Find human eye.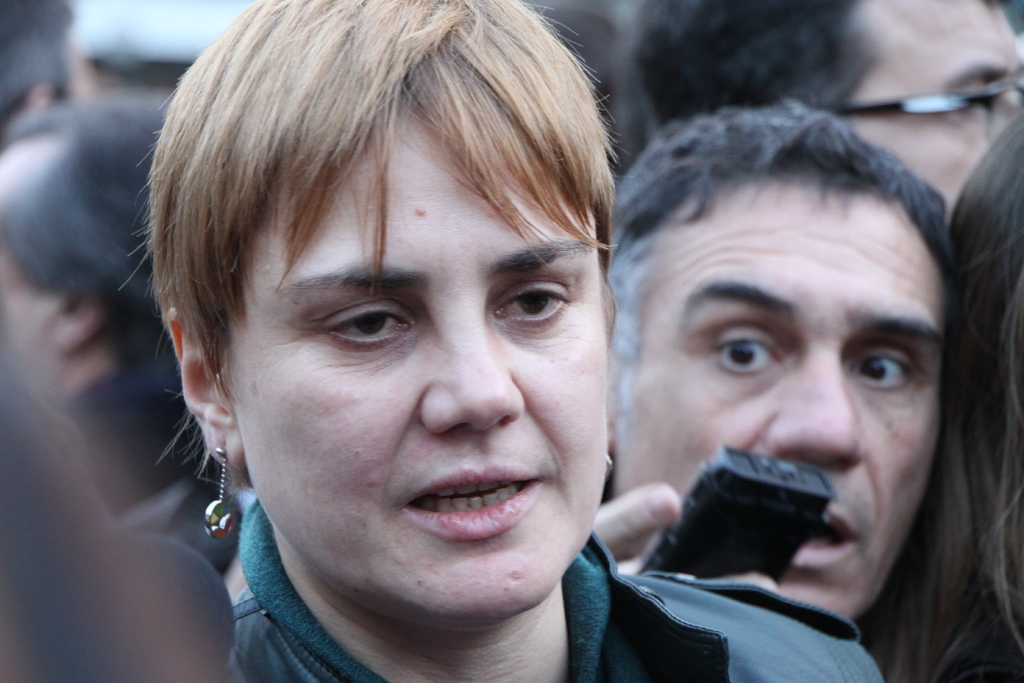
(left=492, top=279, right=574, bottom=332).
